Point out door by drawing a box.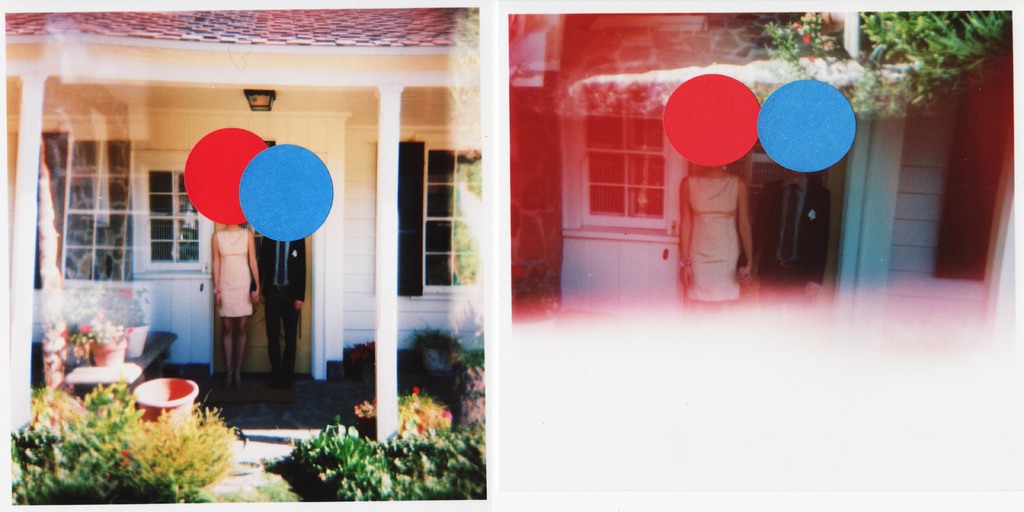
x1=753 y1=161 x2=848 y2=308.
